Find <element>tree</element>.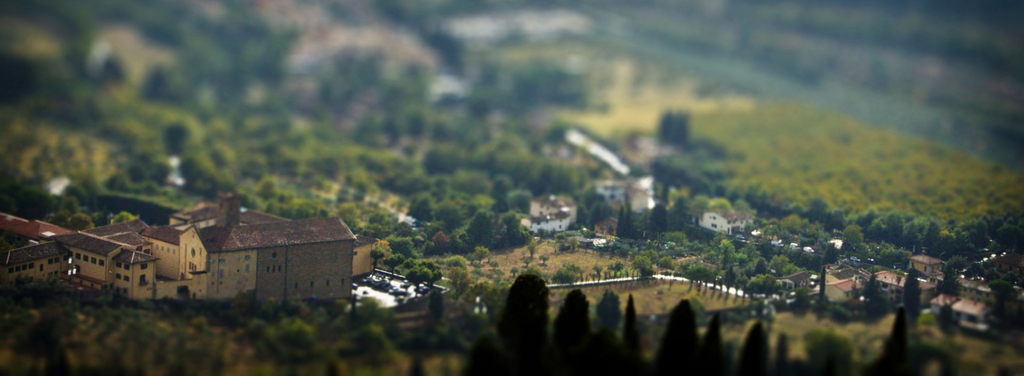
696 311 728 375.
